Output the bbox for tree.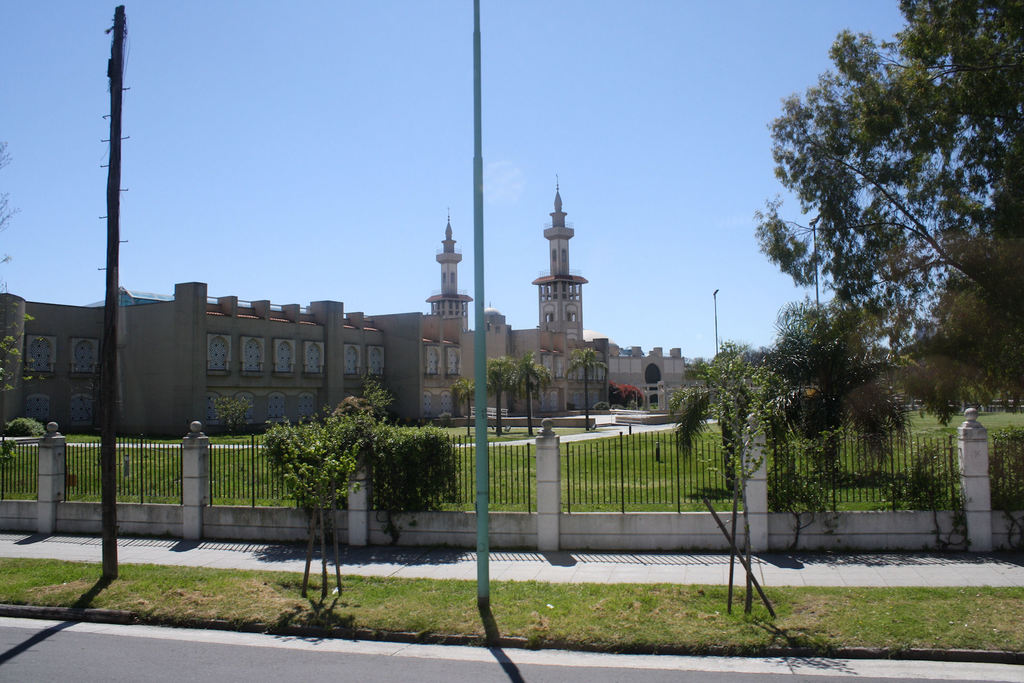
pyautogui.locateOnScreen(0, 135, 44, 500).
